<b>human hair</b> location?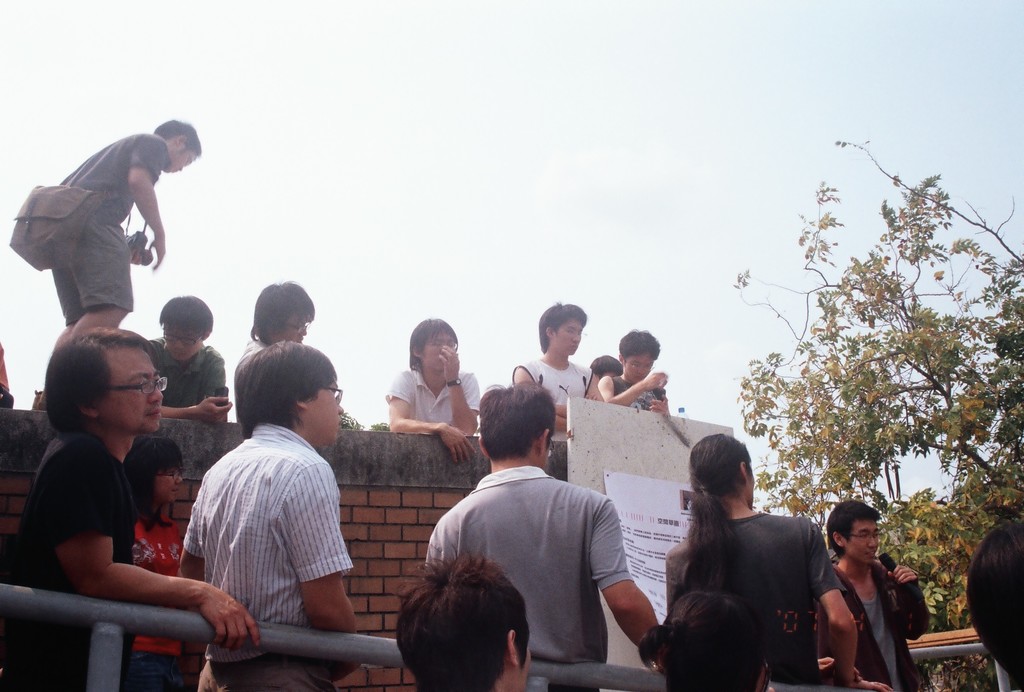
select_region(154, 115, 202, 156)
